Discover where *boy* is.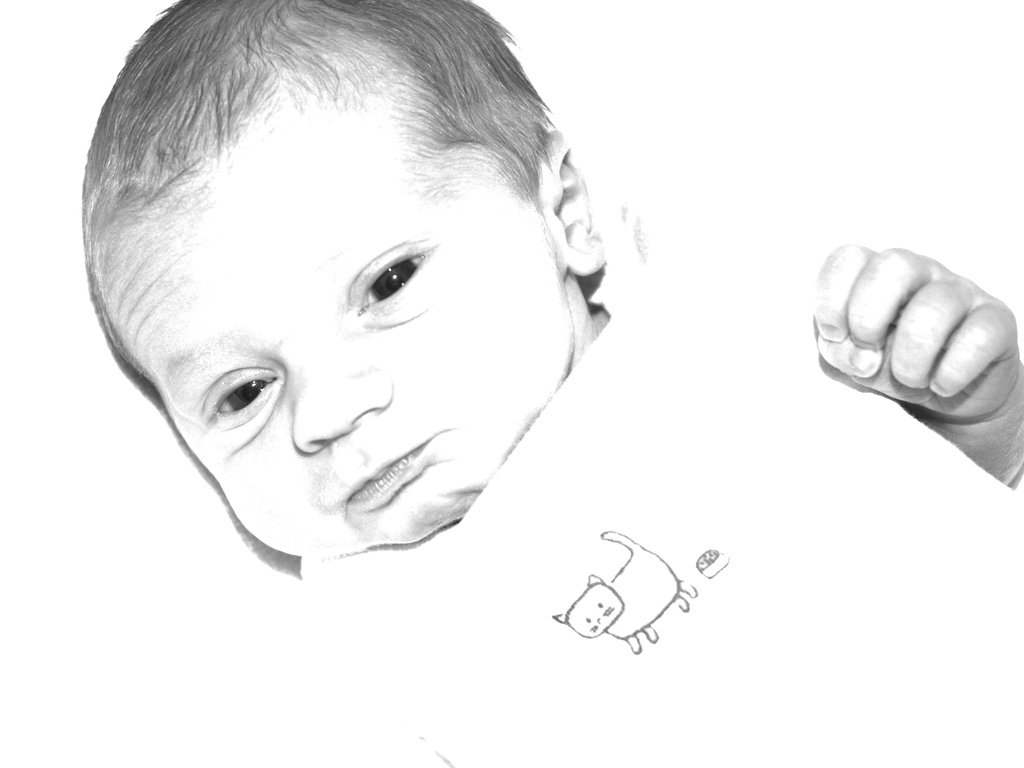
Discovered at 0, 1, 1023, 766.
